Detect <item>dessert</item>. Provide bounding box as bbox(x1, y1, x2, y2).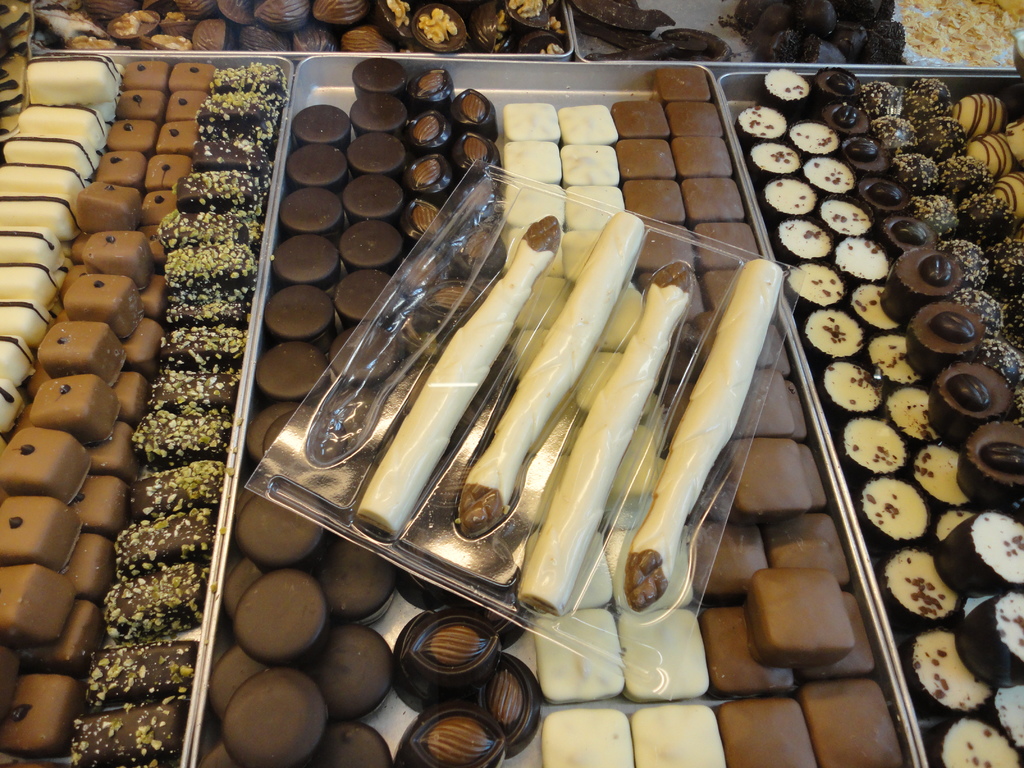
bbox(84, 636, 183, 707).
